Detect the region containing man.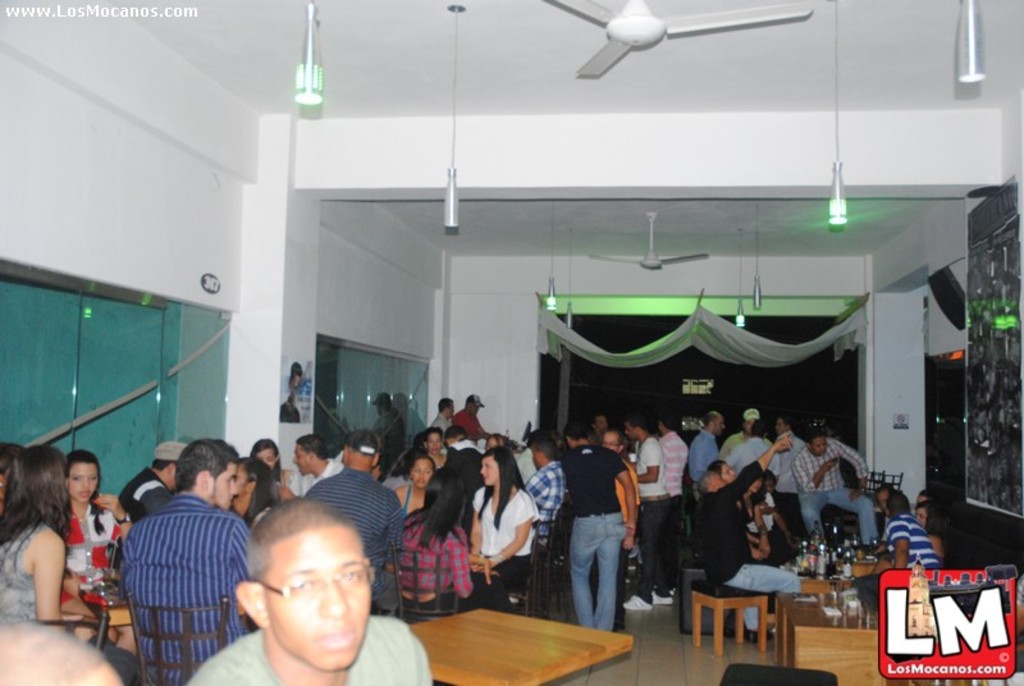
614, 431, 644, 612.
